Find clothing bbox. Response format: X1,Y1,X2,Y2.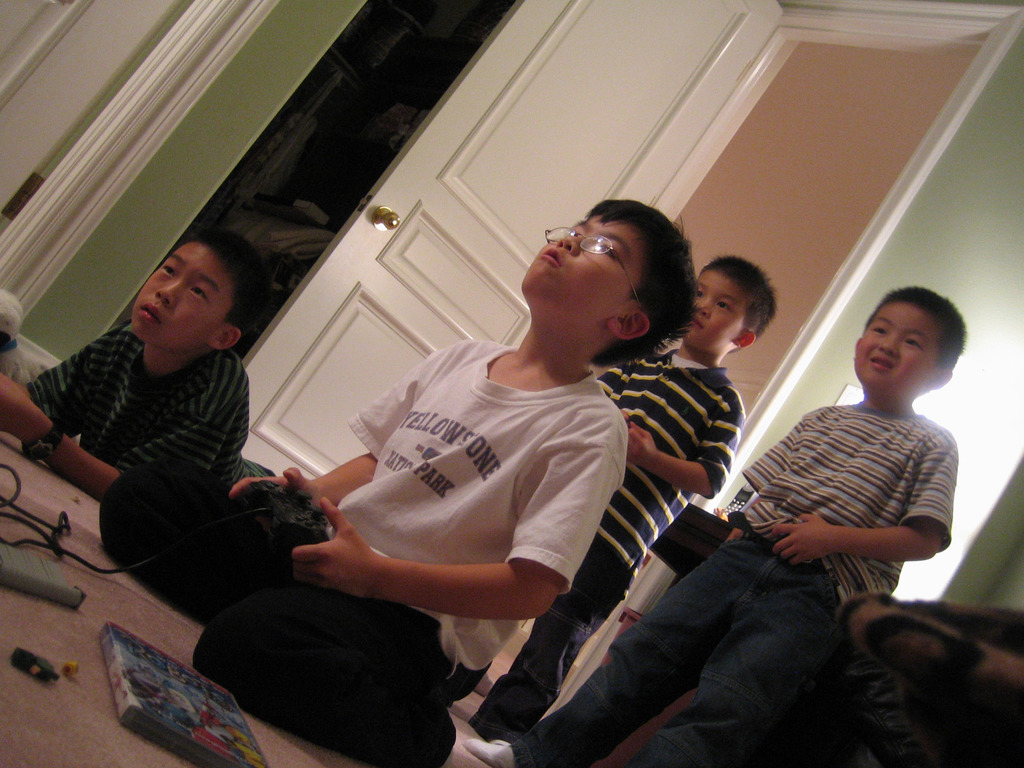
513,404,956,763.
